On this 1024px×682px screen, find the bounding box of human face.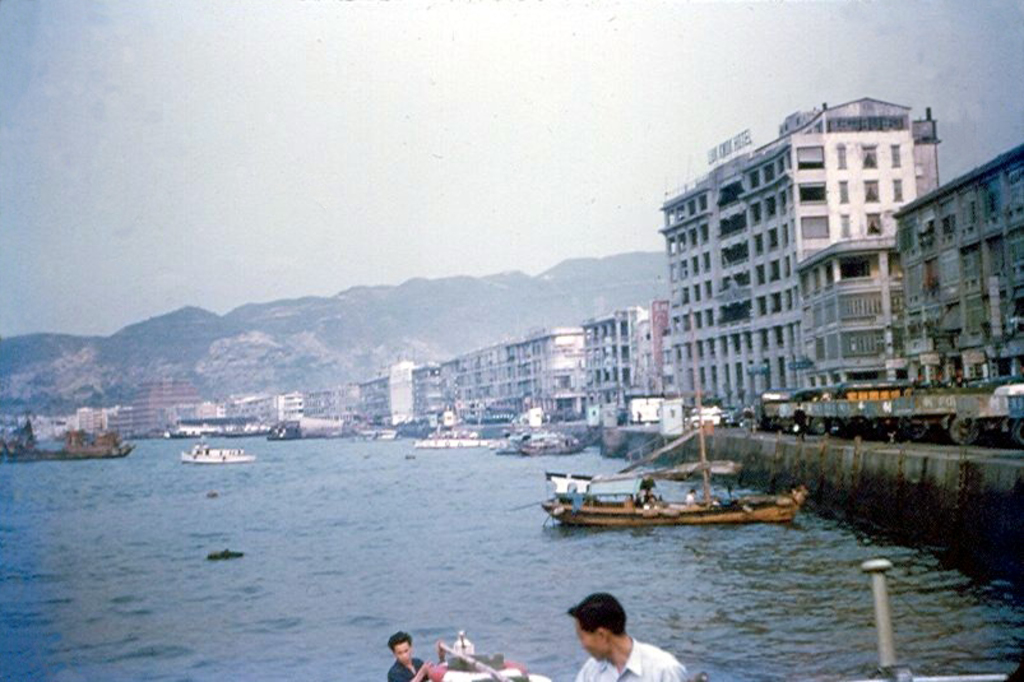
Bounding box: x1=575 y1=618 x2=596 y2=657.
